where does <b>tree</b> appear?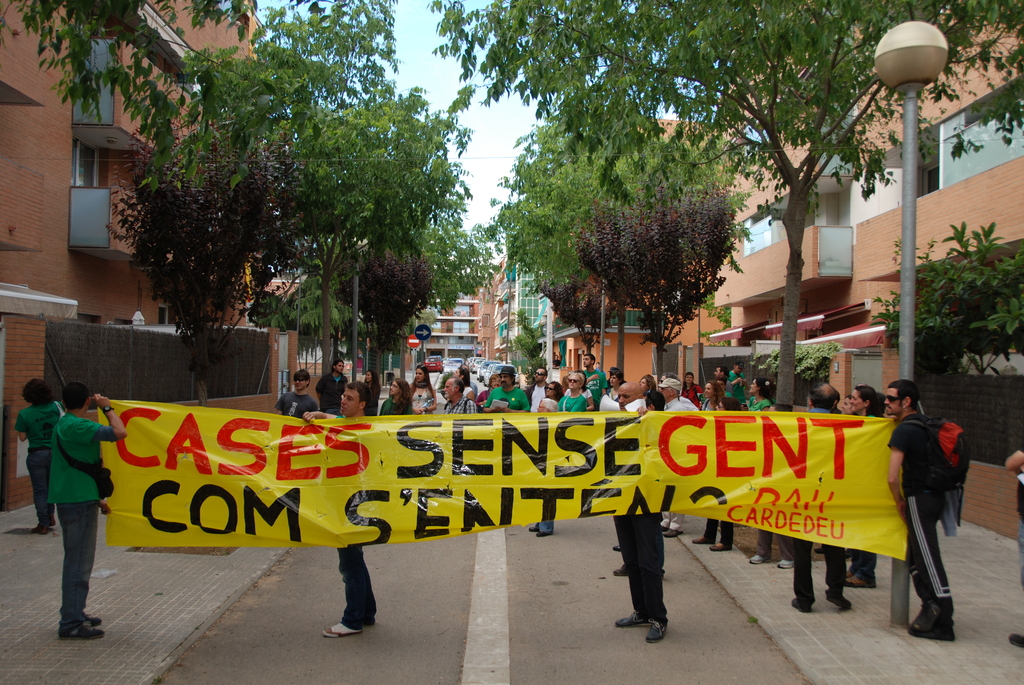
Appears at bbox=[865, 219, 1023, 379].
